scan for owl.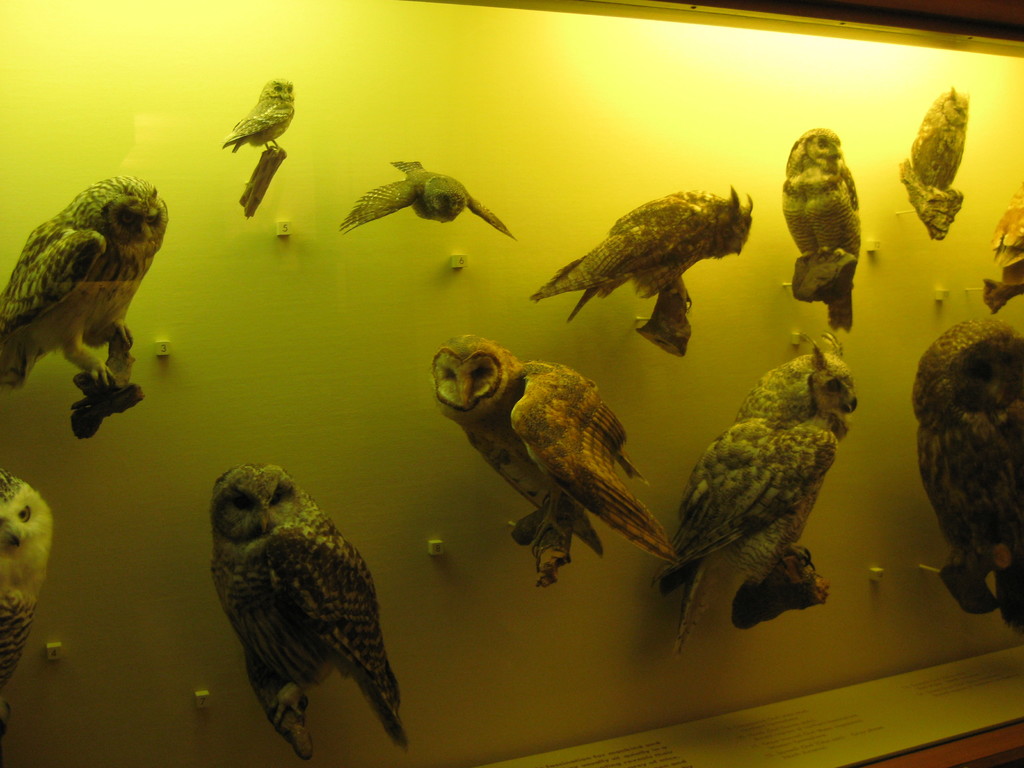
Scan result: BBox(906, 317, 1023, 643).
